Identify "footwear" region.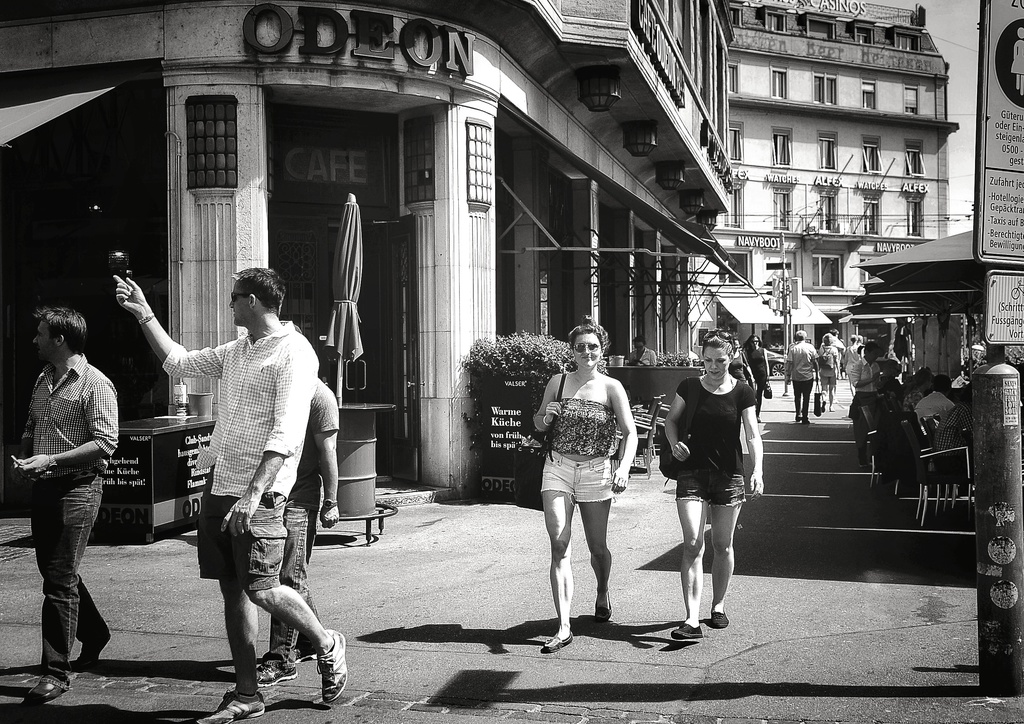
Region: x1=322, y1=630, x2=343, y2=702.
